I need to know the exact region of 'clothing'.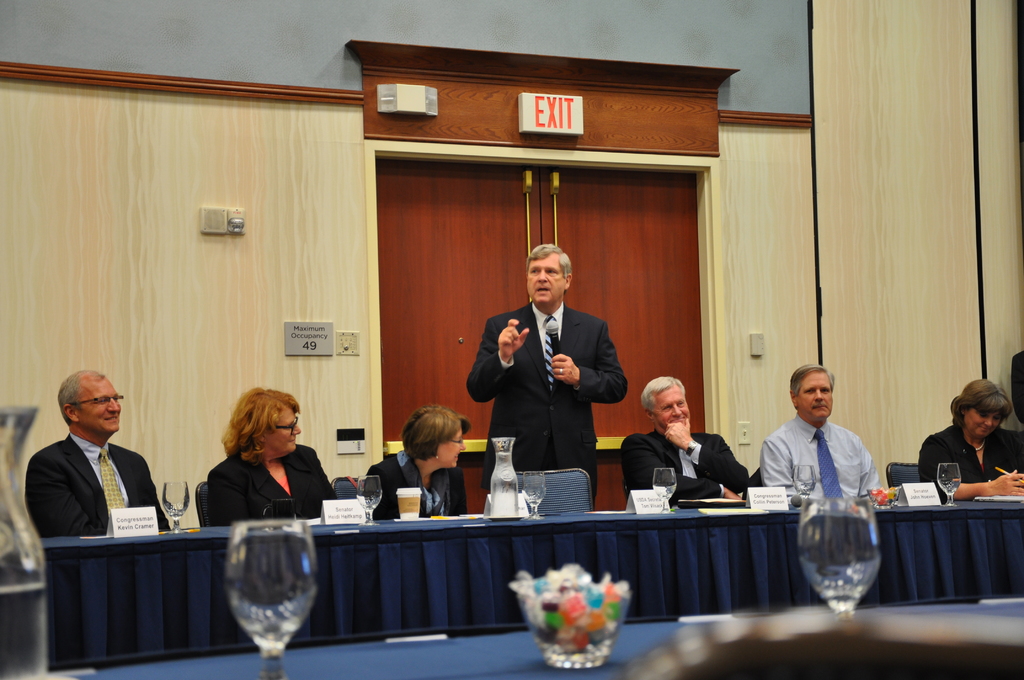
Region: {"x1": 13, "y1": 398, "x2": 166, "y2": 566}.
